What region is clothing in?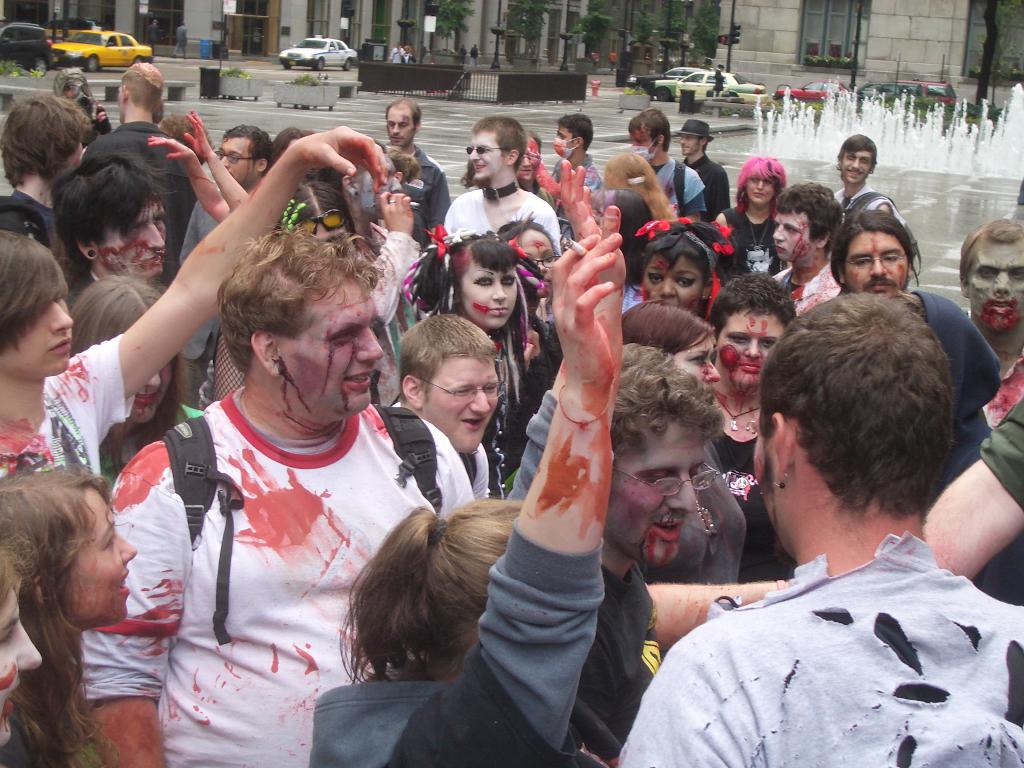
x1=461, y1=445, x2=486, y2=497.
